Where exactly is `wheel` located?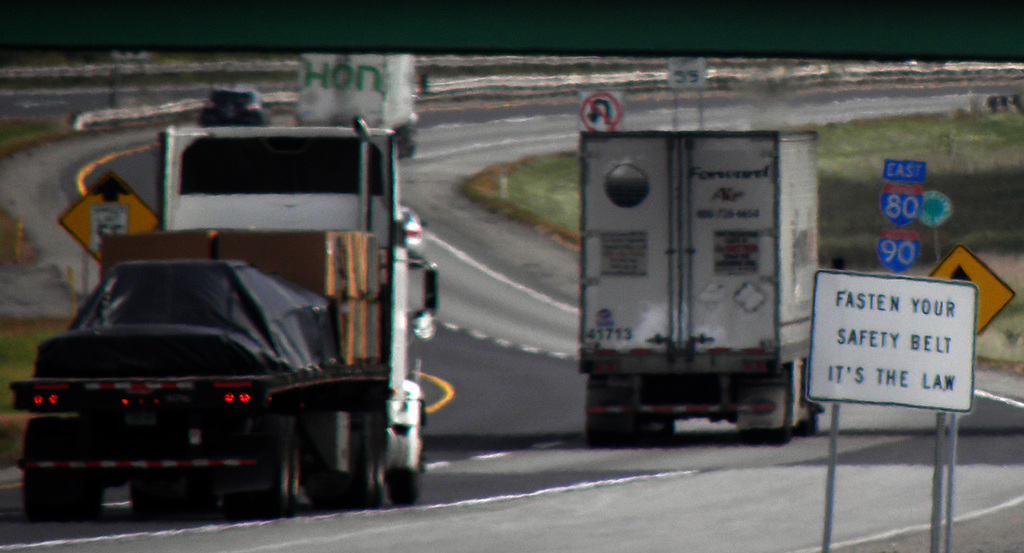
Its bounding box is locate(798, 364, 821, 439).
